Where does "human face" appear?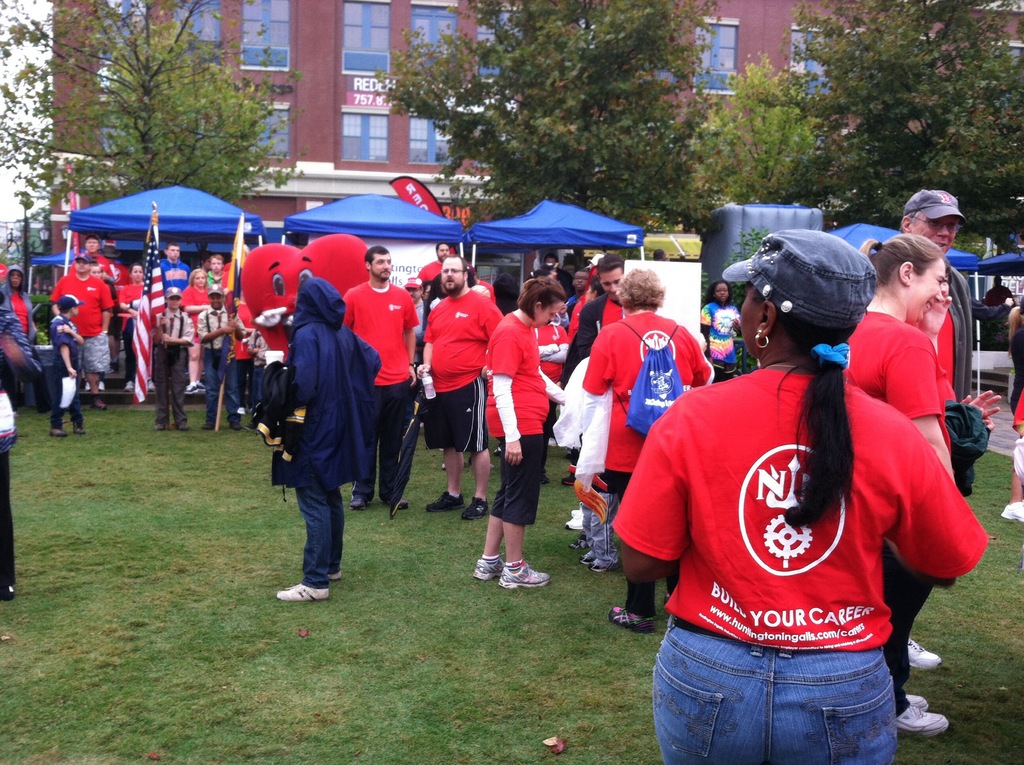
Appears at box(10, 273, 22, 287).
